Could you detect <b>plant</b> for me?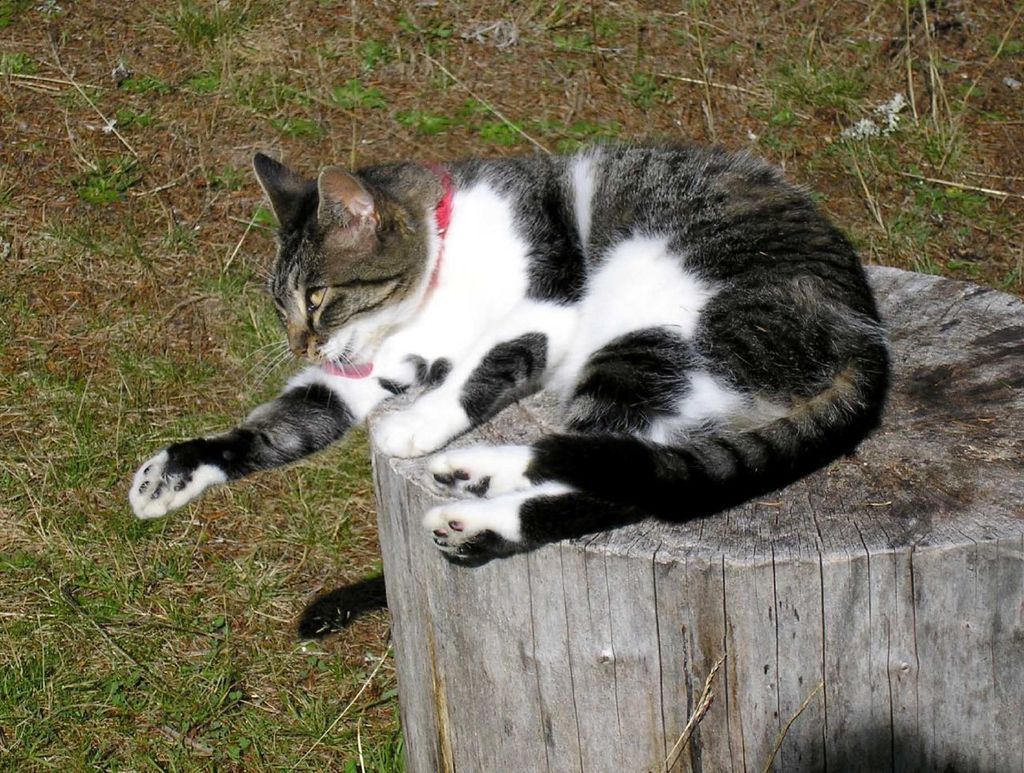
Detection result: [536,108,562,130].
